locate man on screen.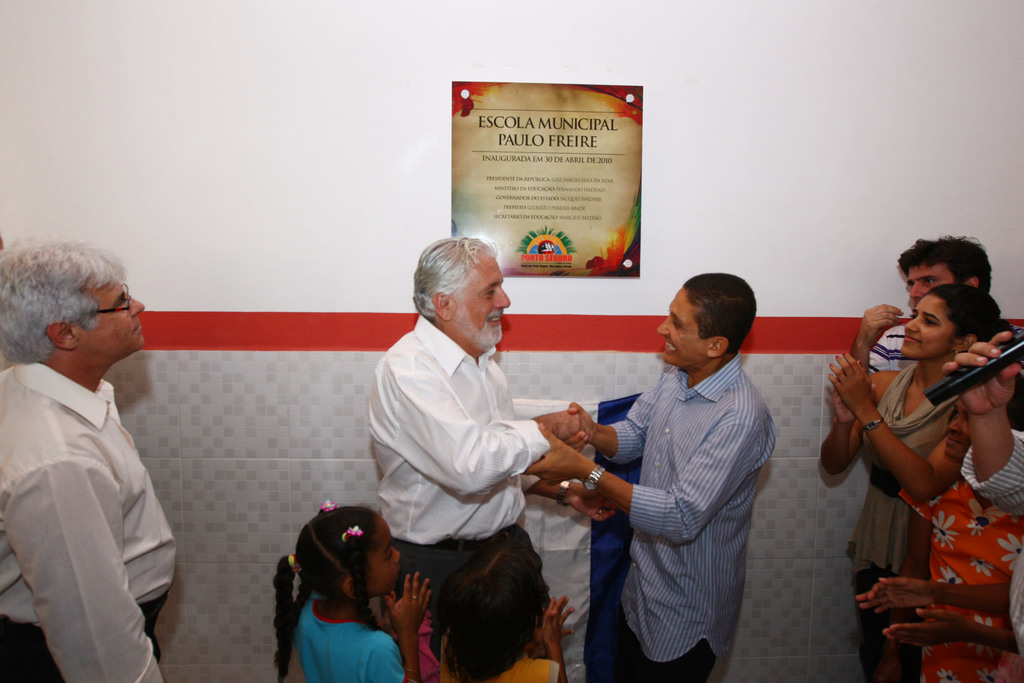
On screen at 525/276/777/682.
